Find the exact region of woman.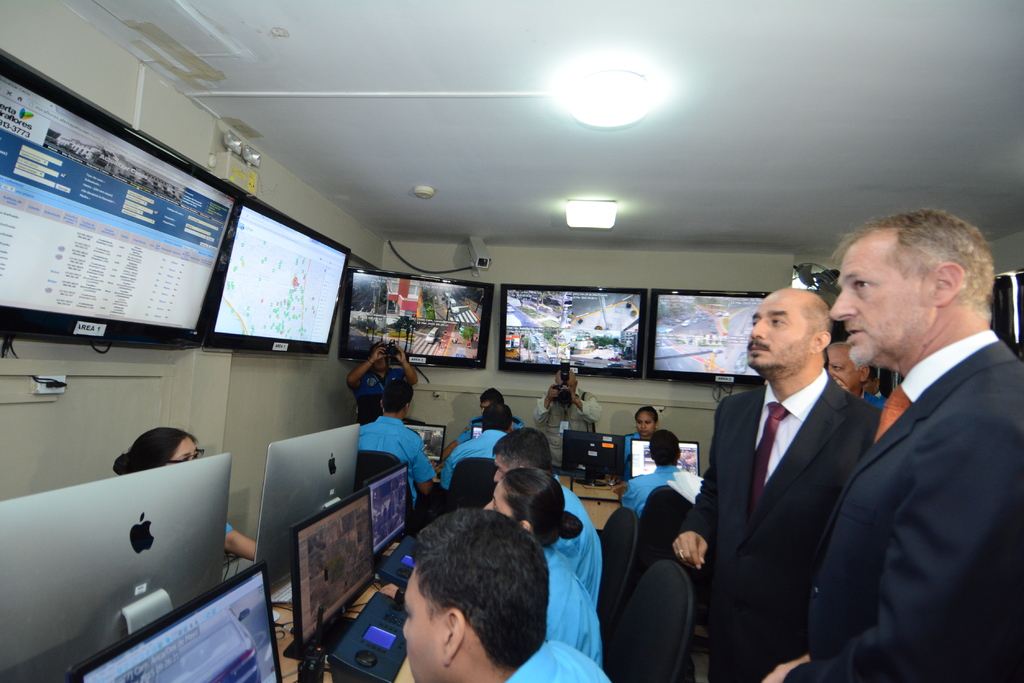
Exact region: <region>483, 470, 604, 669</region>.
